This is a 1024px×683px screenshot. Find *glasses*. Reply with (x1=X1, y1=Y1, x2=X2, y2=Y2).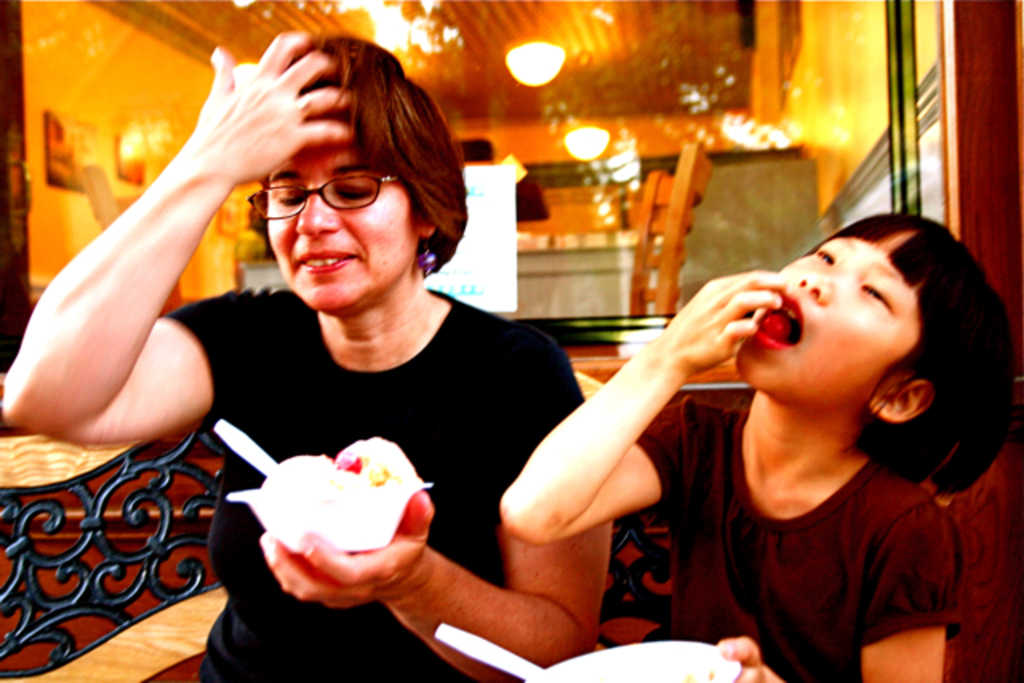
(x1=251, y1=163, x2=379, y2=219).
